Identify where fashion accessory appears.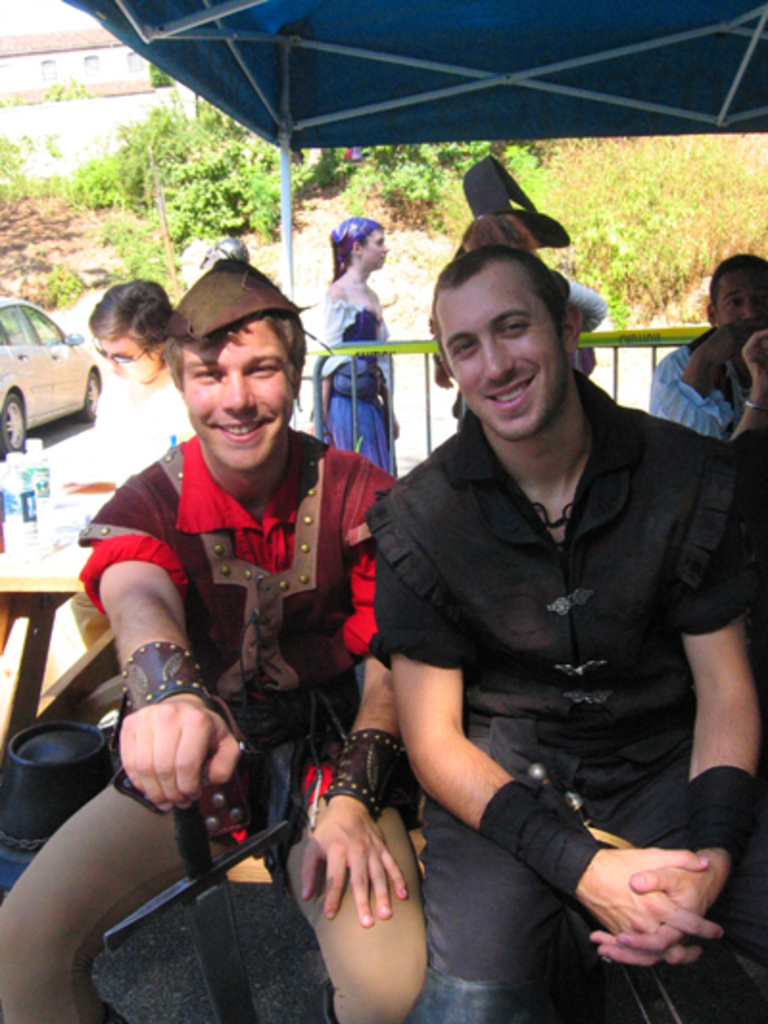
Appears at crop(150, 259, 311, 348).
